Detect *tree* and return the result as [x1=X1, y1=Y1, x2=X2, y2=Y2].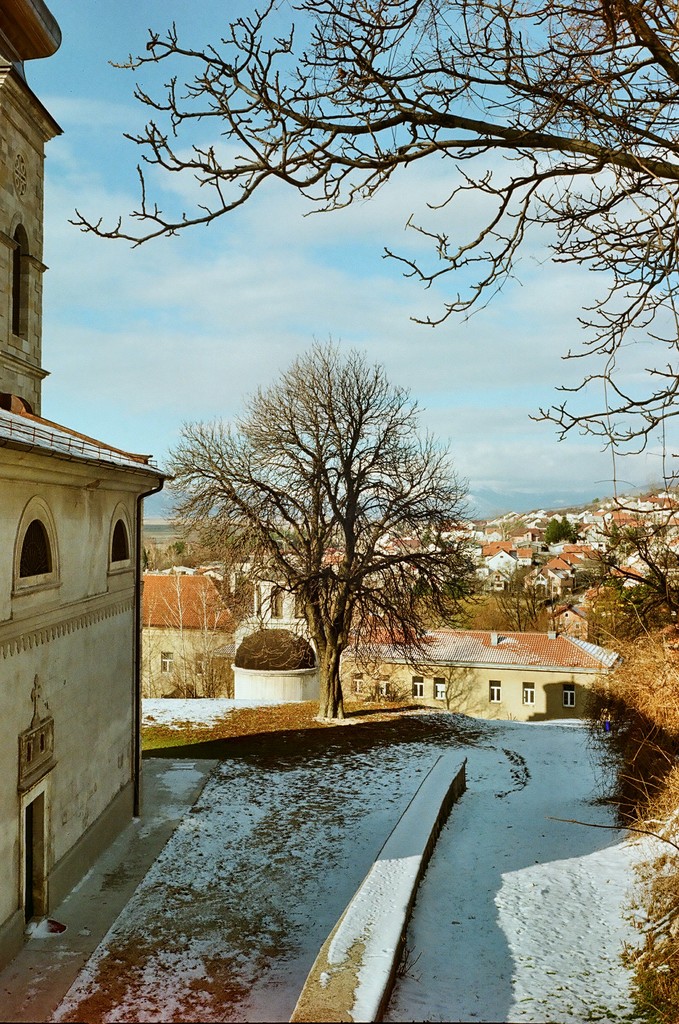
[x1=63, y1=0, x2=678, y2=457].
